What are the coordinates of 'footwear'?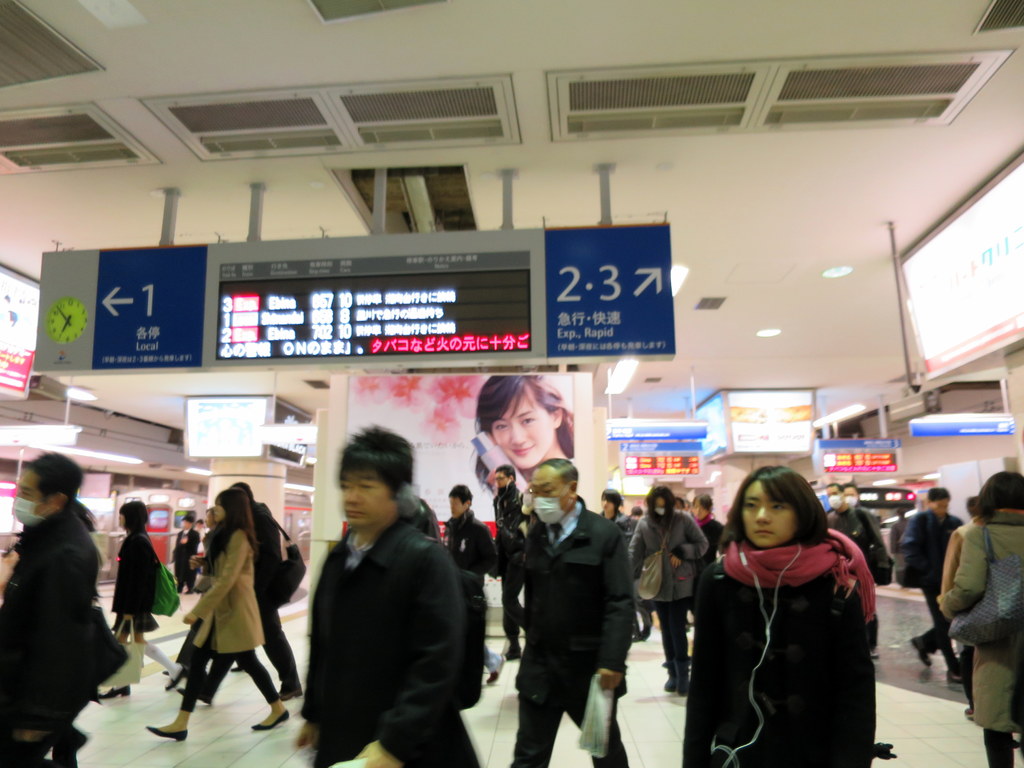
pyautogui.locateOnScreen(280, 688, 303, 700).
